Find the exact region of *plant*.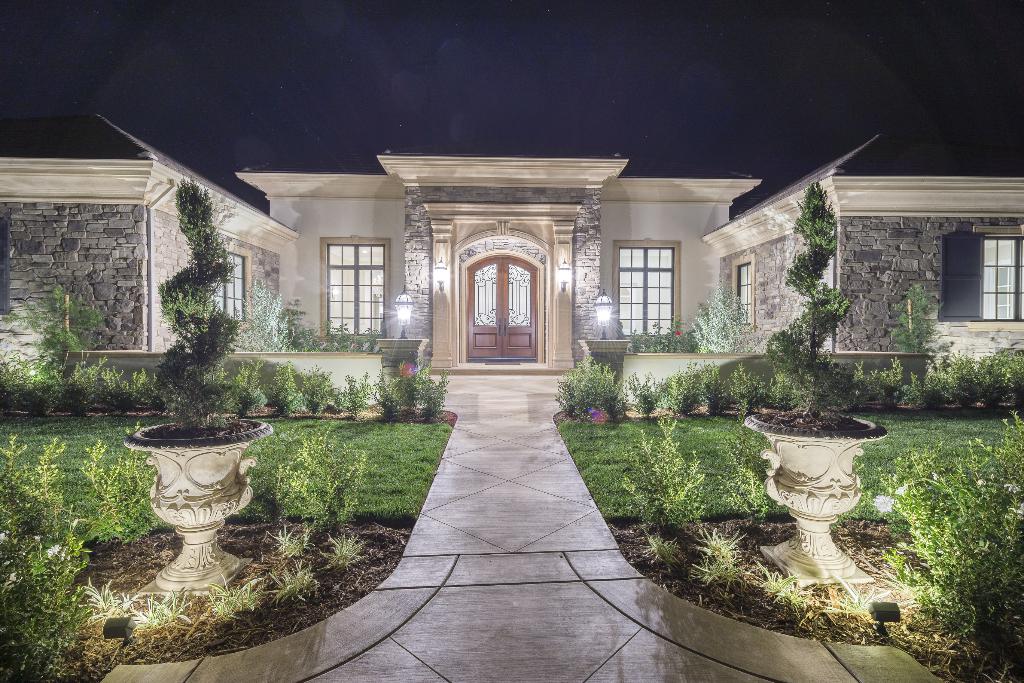
Exact region: pyautogui.locateOnScreen(0, 279, 120, 374).
